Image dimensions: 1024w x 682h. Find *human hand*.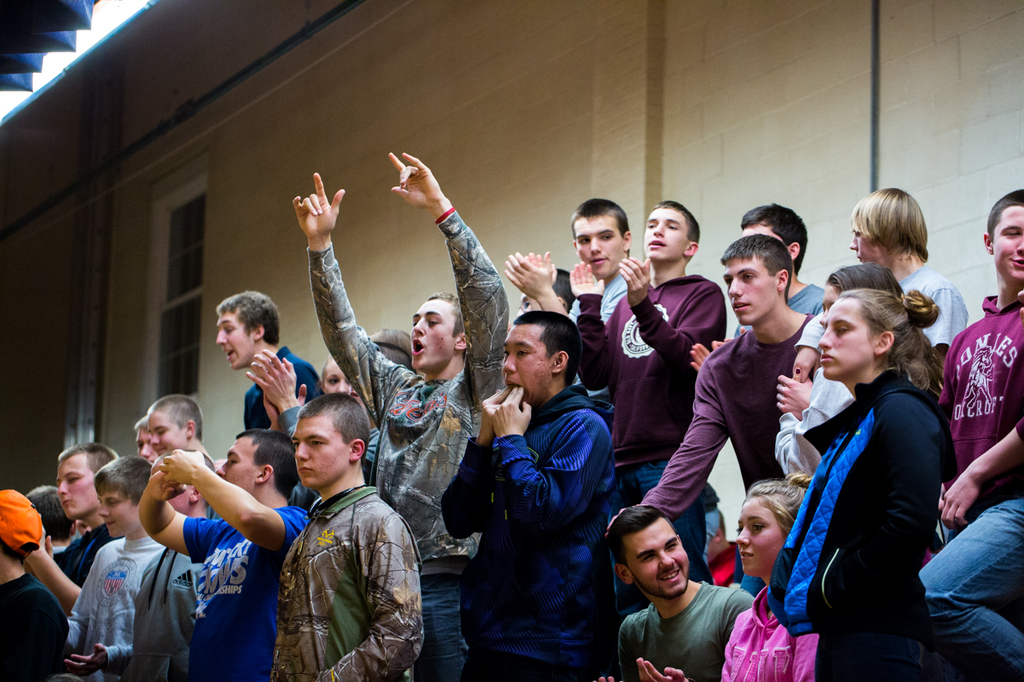
pyautogui.locateOnScreen(147, 466, 186, 502).
